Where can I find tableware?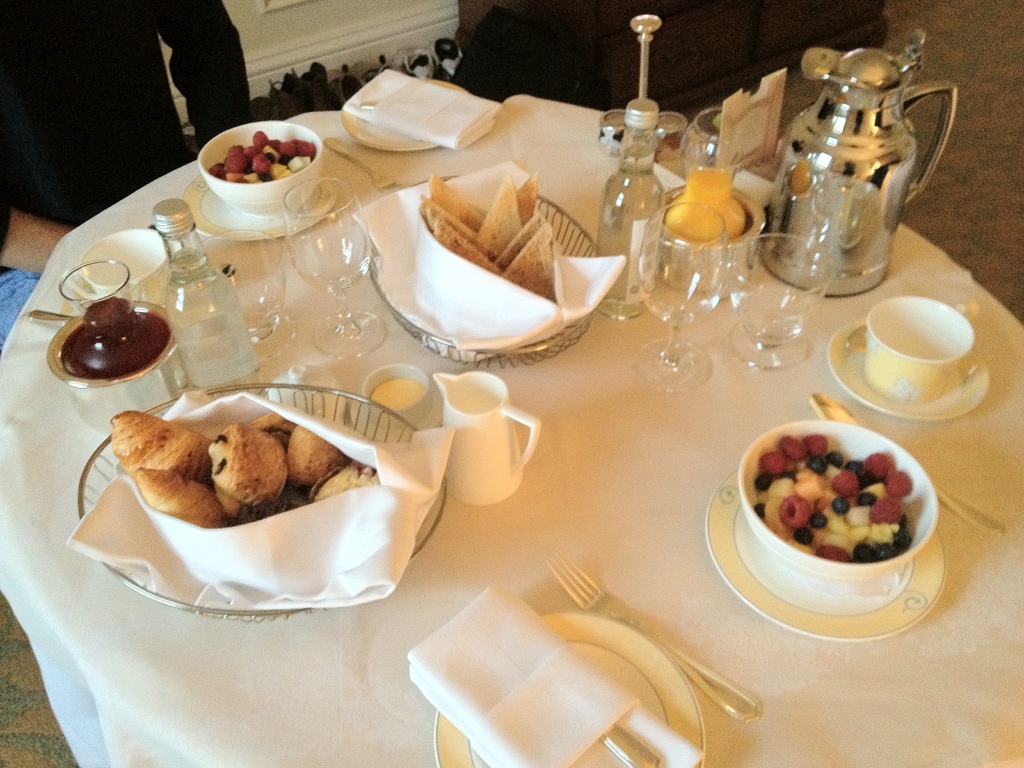
You can find it at pyautogui.locateOnScreen(431, 611, 710, 767).
